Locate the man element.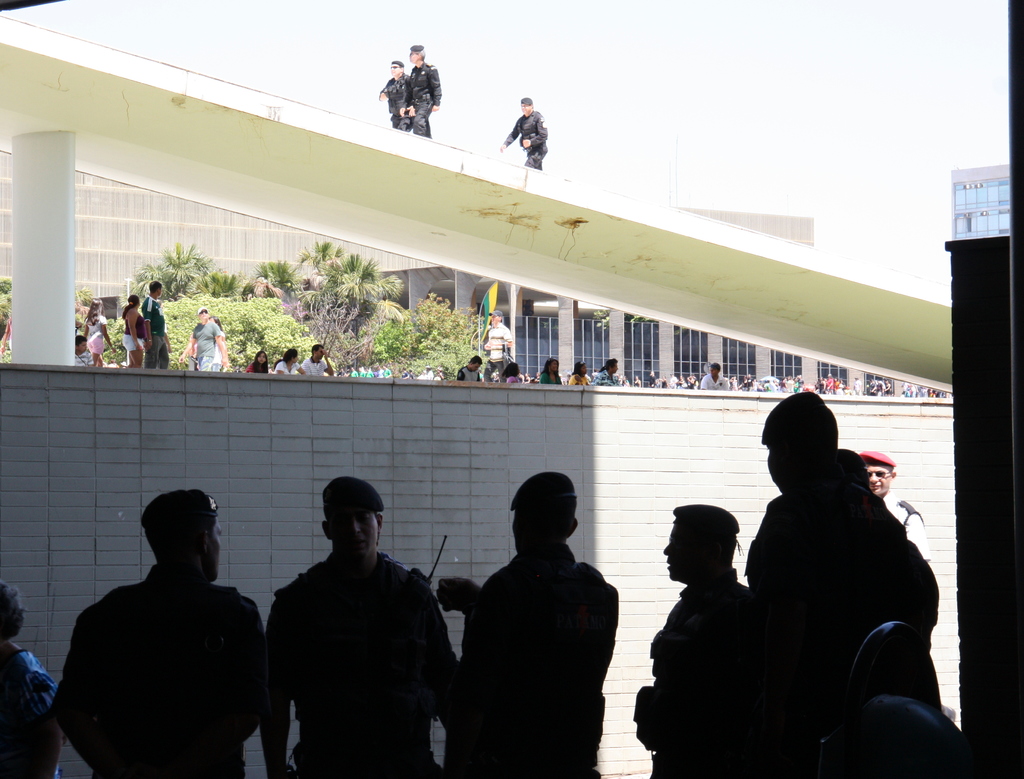
Element bbox: crop(262, 475, 463, 778).
